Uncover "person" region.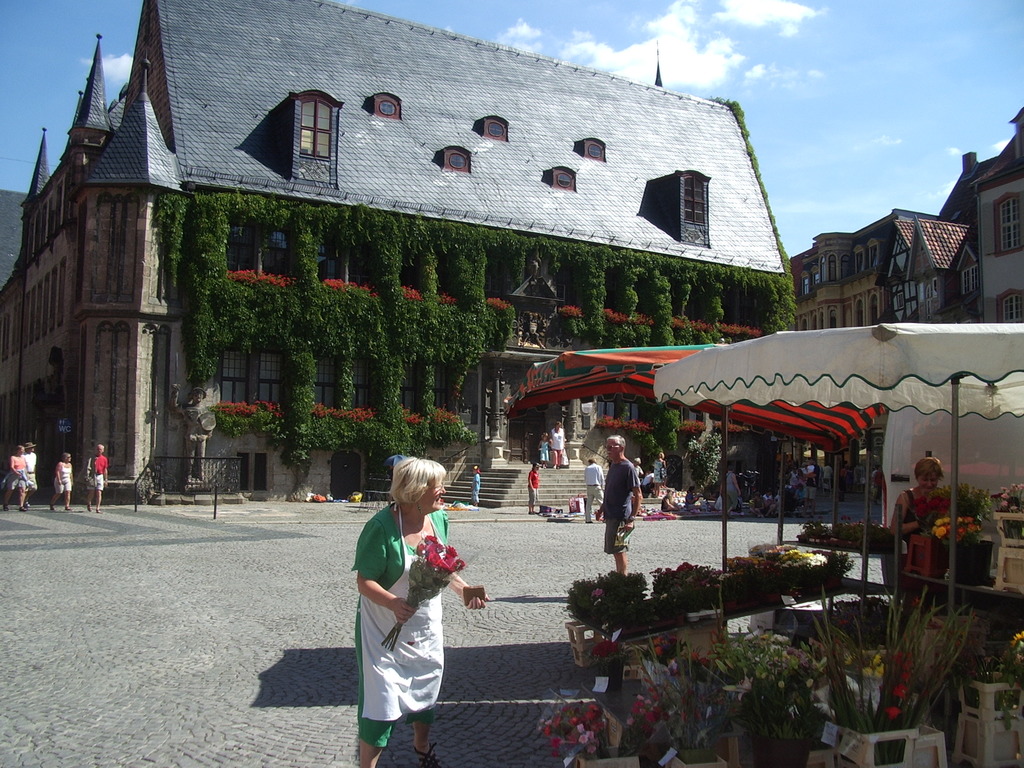
Uncovered: locate(529, 463, 540, 515).
